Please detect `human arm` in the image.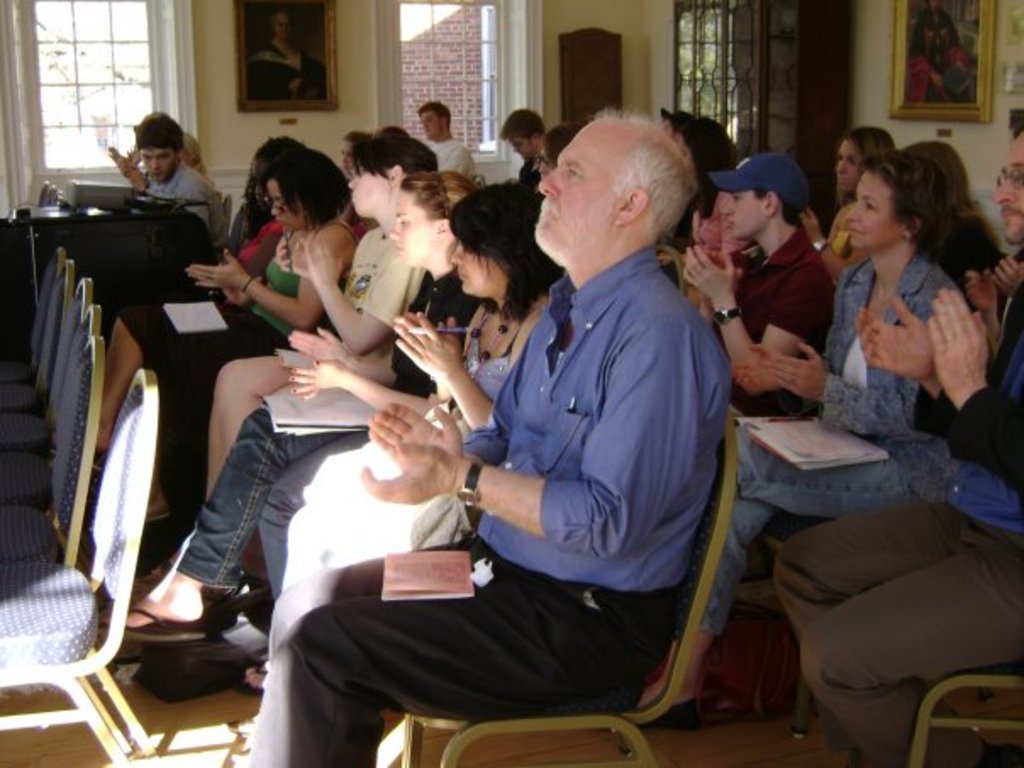
(x1=431, y1=144, x2=478, y2=173).
